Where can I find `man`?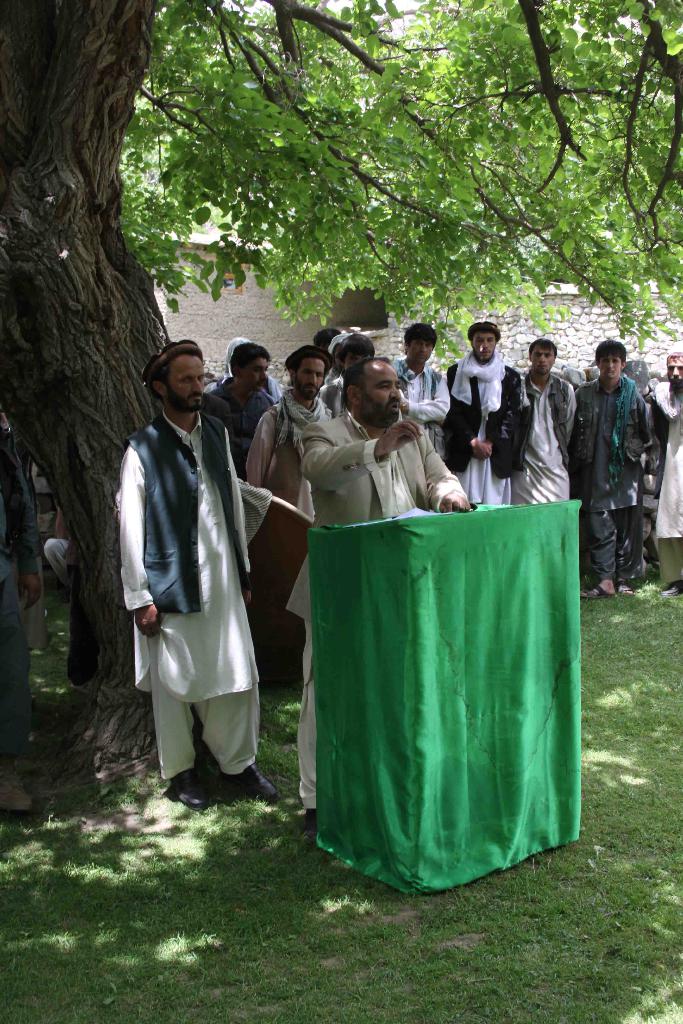
You can find it at bbox=(506, 338, 579, 508).
